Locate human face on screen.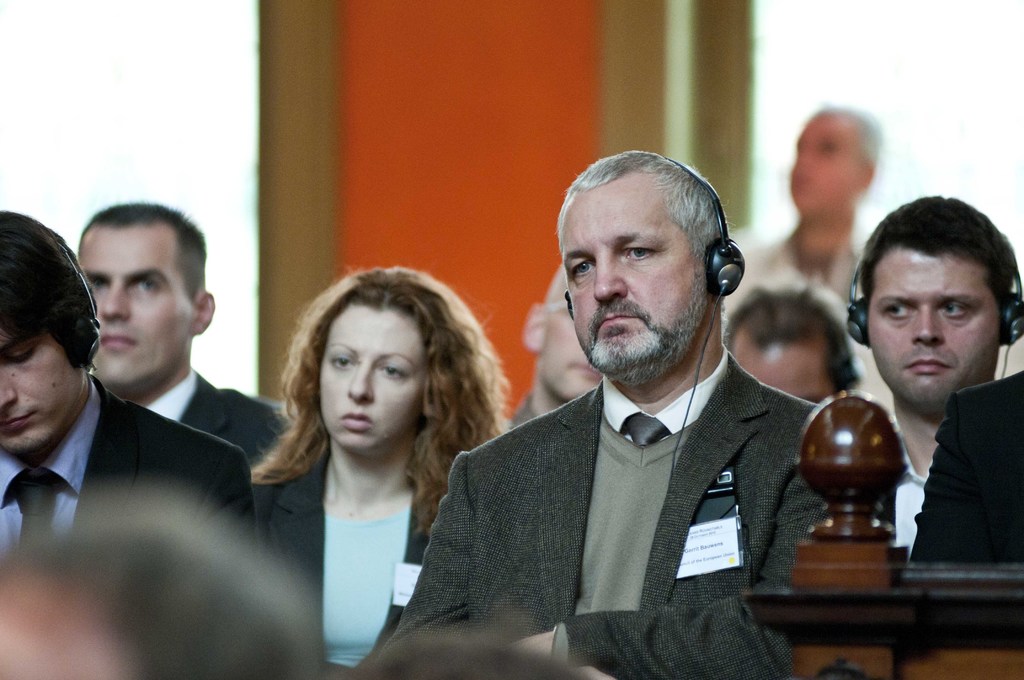
On screen at 561, 179, 712, 384.
